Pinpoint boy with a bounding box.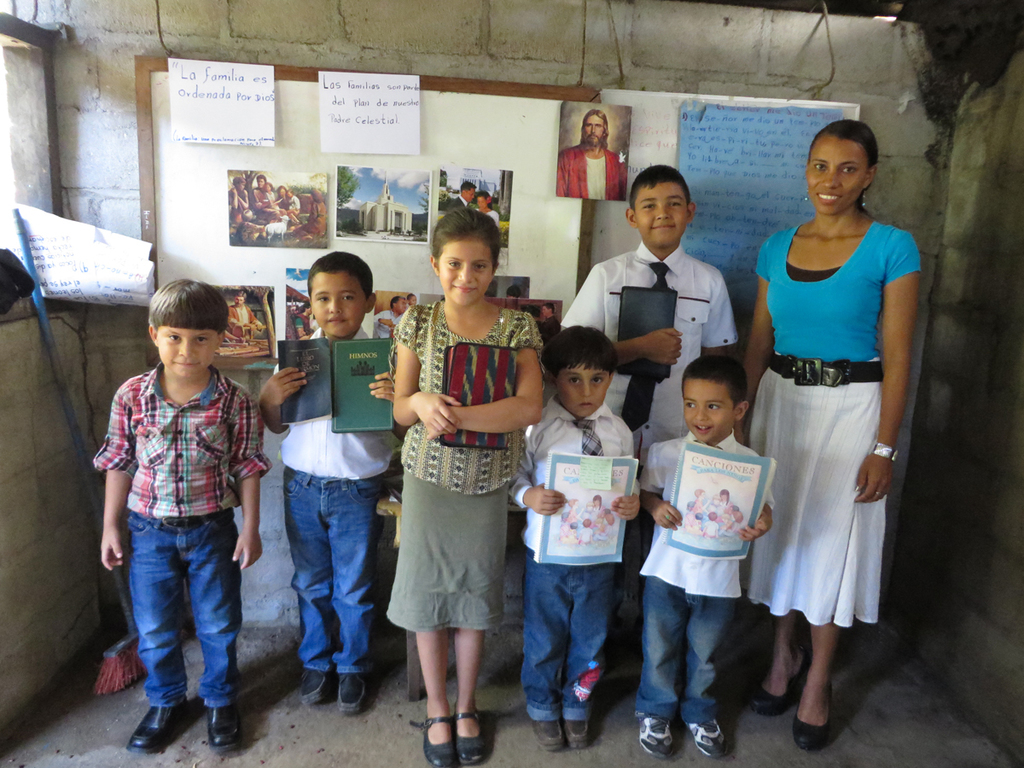
[509, 327, 640, 750].
